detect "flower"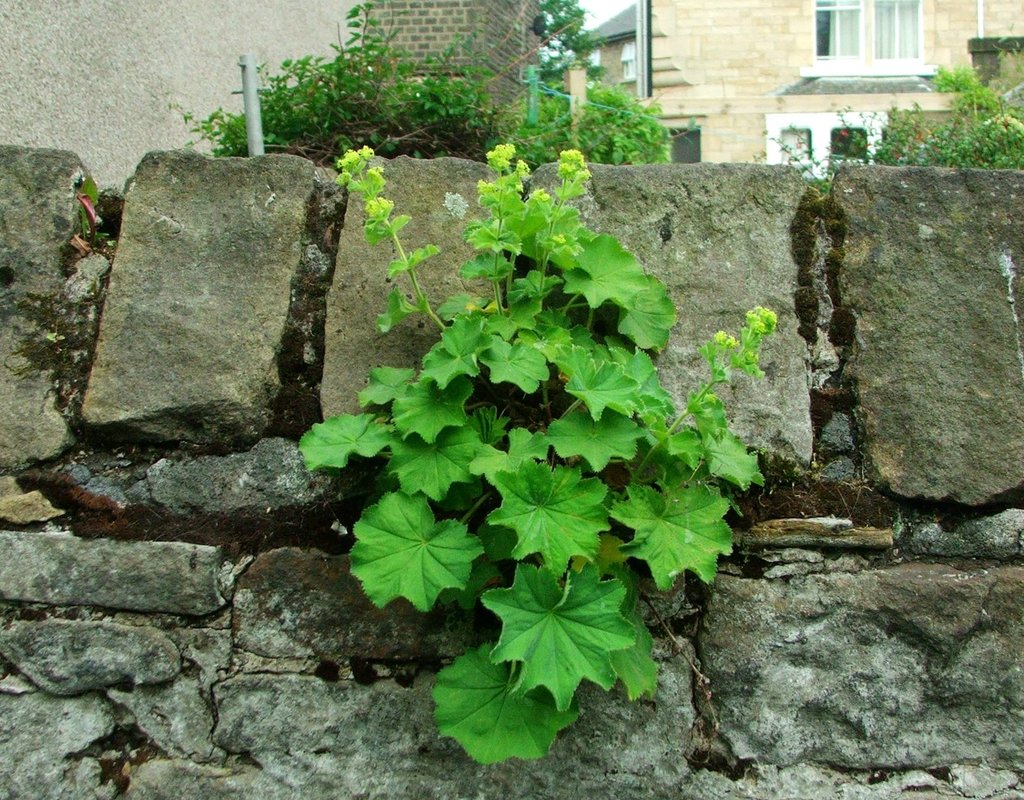
pyautogui.locateOnScreen(740, 302, 781, 339)
